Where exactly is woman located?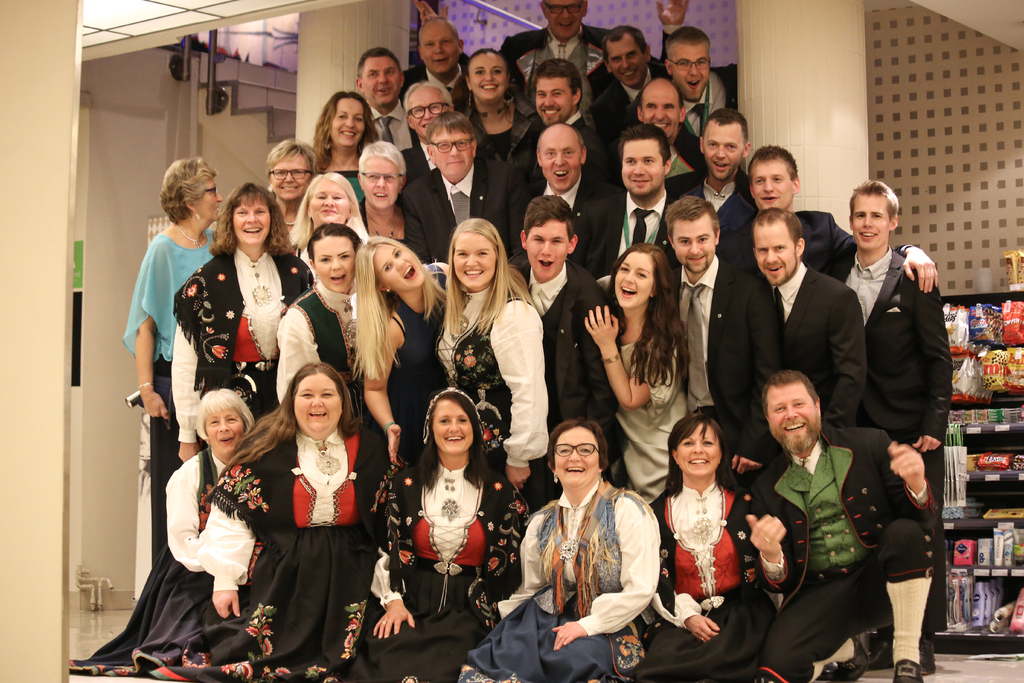
Its bounding box is left=630, top=406, right=789, bottom=682.
